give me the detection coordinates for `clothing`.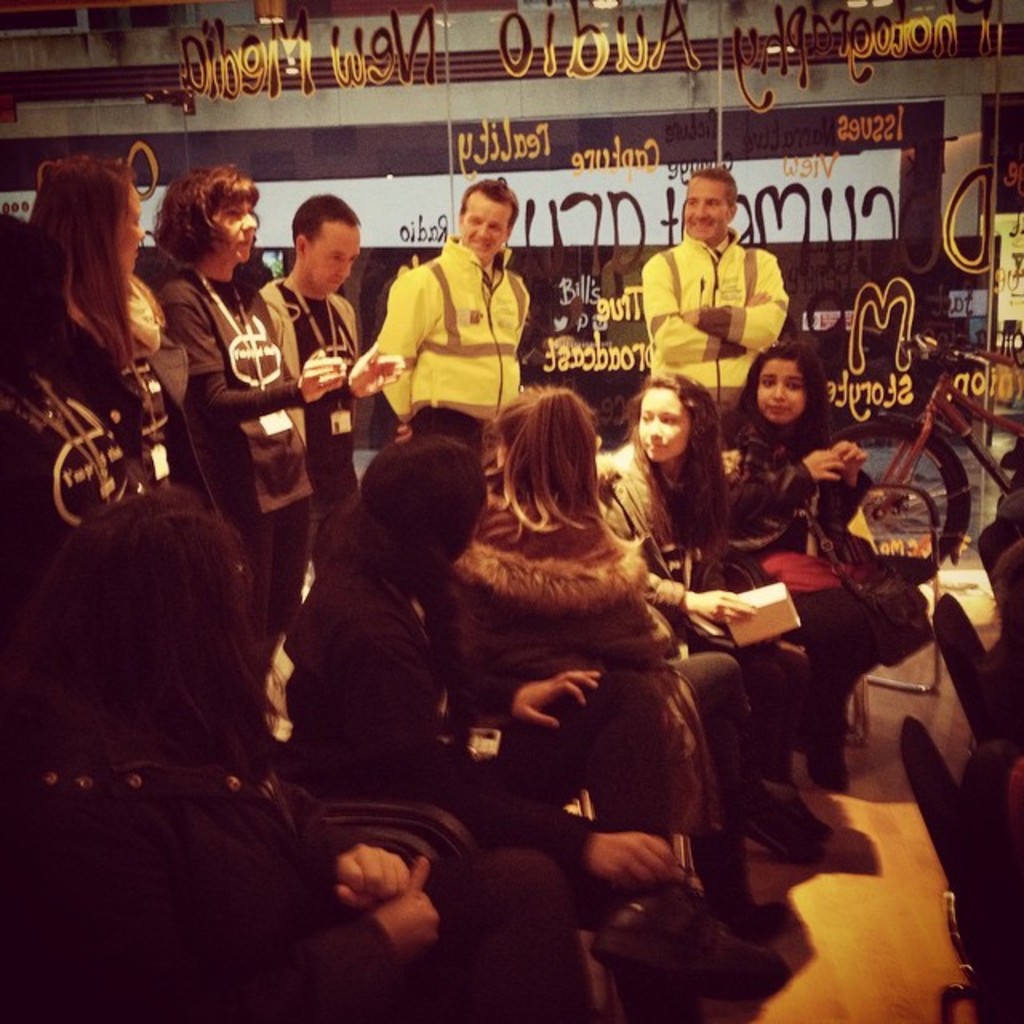
{"left": 726, "top": 430, "right": 933, "bottom": 731}.
